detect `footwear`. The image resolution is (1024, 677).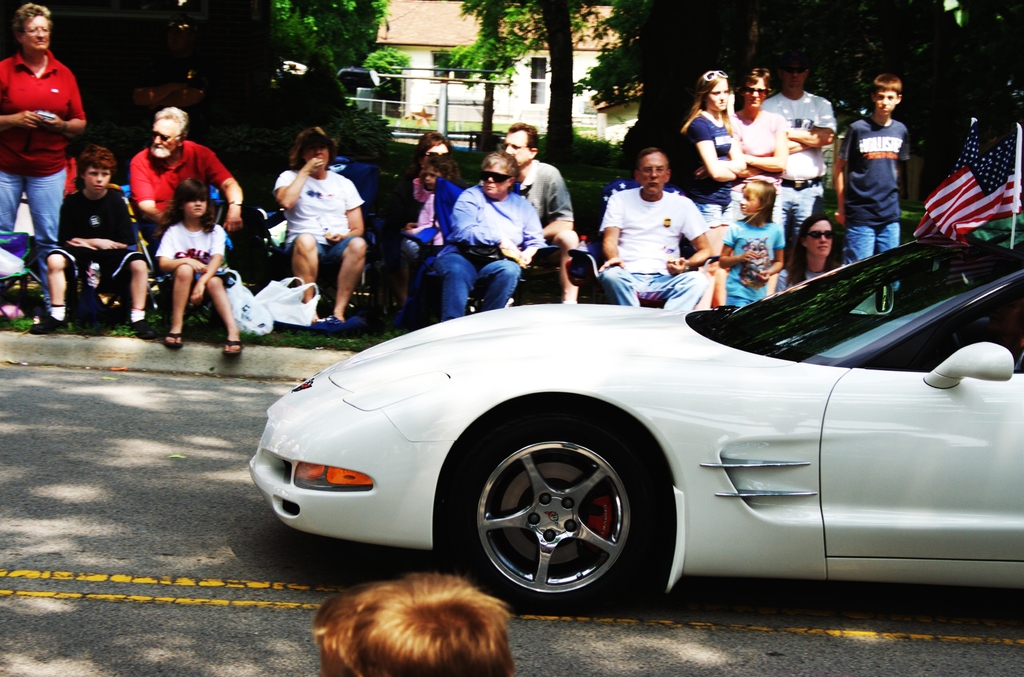
(224, 336, 246, 361).
